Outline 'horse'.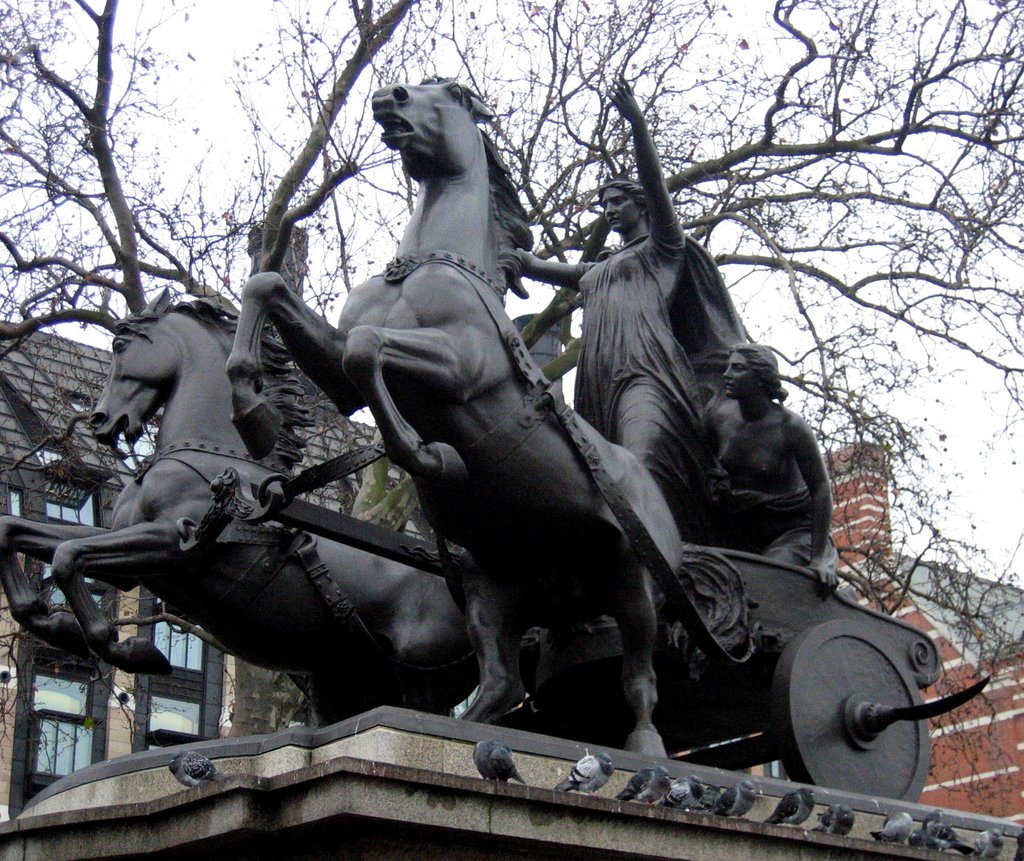
Outline: [0, 275, 541, 729].
